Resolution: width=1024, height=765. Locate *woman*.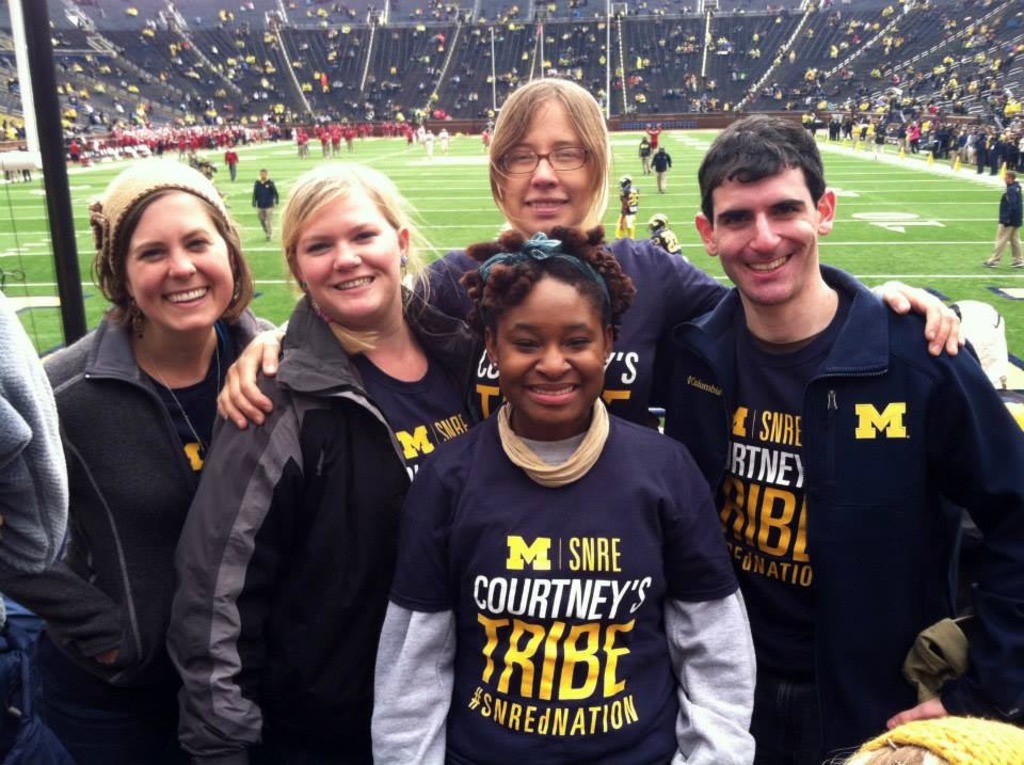
[164,161,470,764].
